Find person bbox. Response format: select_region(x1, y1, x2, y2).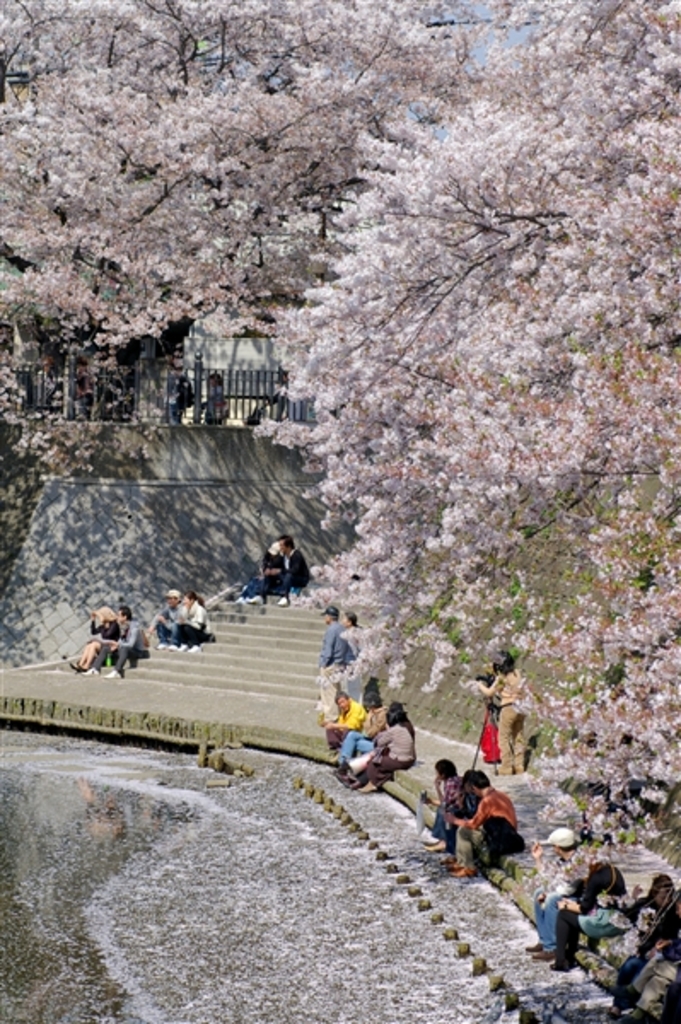
select_region(84, 606, 150, 674).
